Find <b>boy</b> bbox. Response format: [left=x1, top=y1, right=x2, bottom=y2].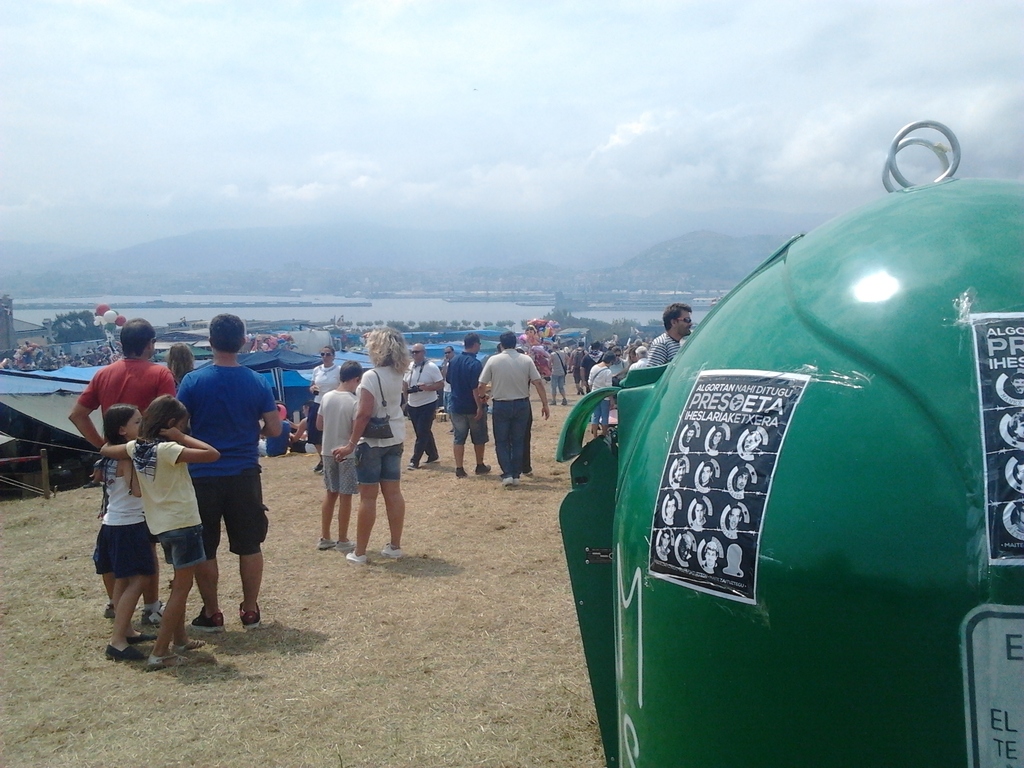
[left=314, top=359, right=364, bottom=550].
